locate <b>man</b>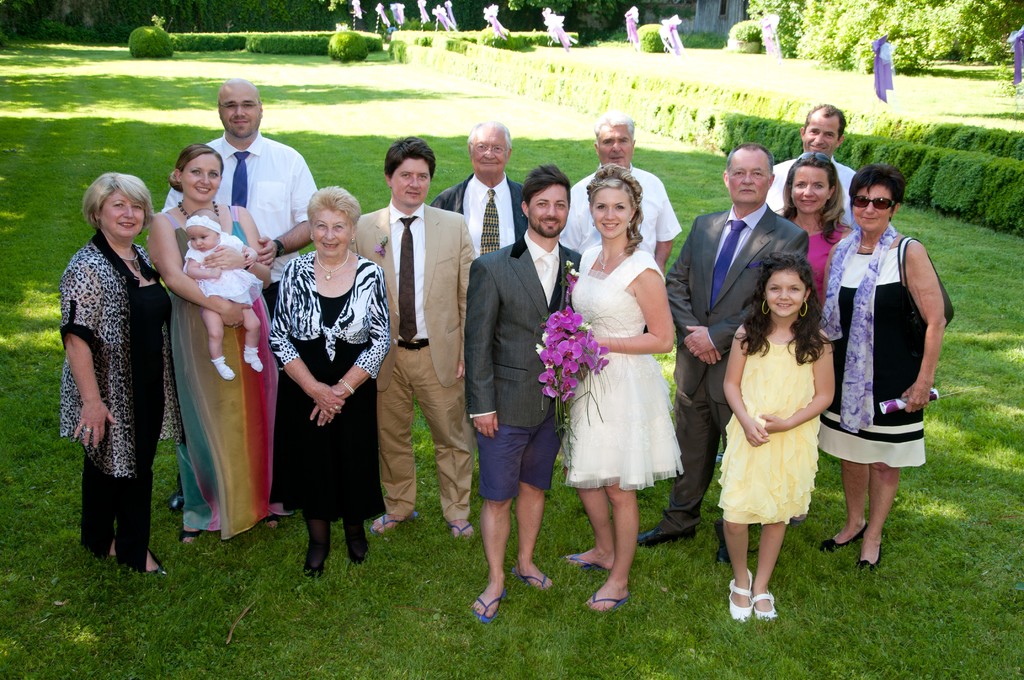
(left=356, top=138, right=479, bottom=554)
